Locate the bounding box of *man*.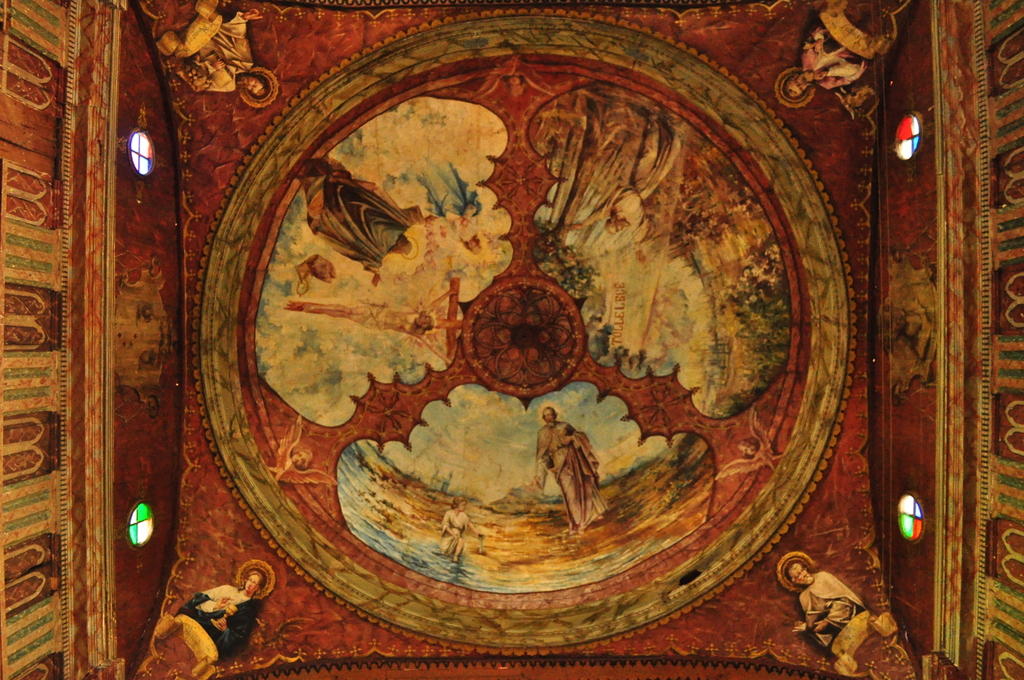
Bounding box: box(538, 400, 610, 537).
